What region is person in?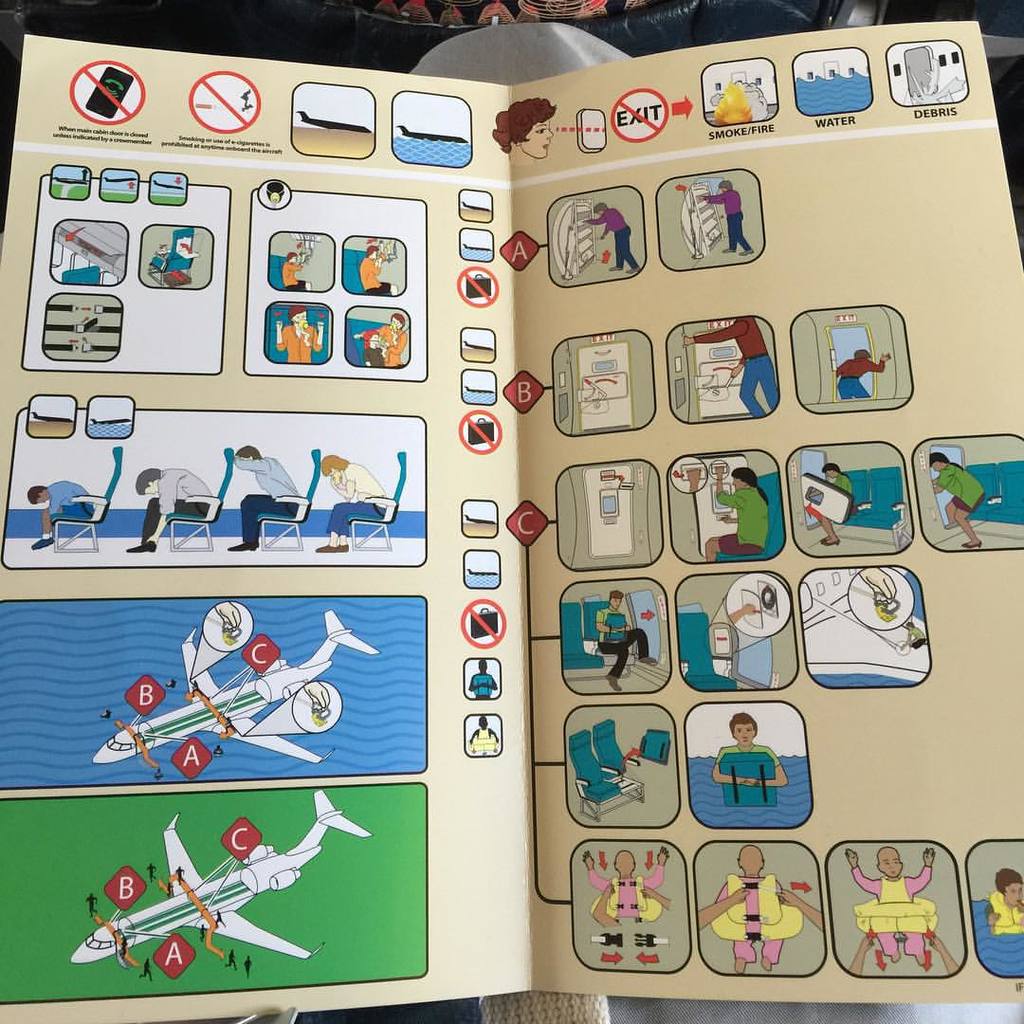
bbox=(726, 604, 757, 627).
